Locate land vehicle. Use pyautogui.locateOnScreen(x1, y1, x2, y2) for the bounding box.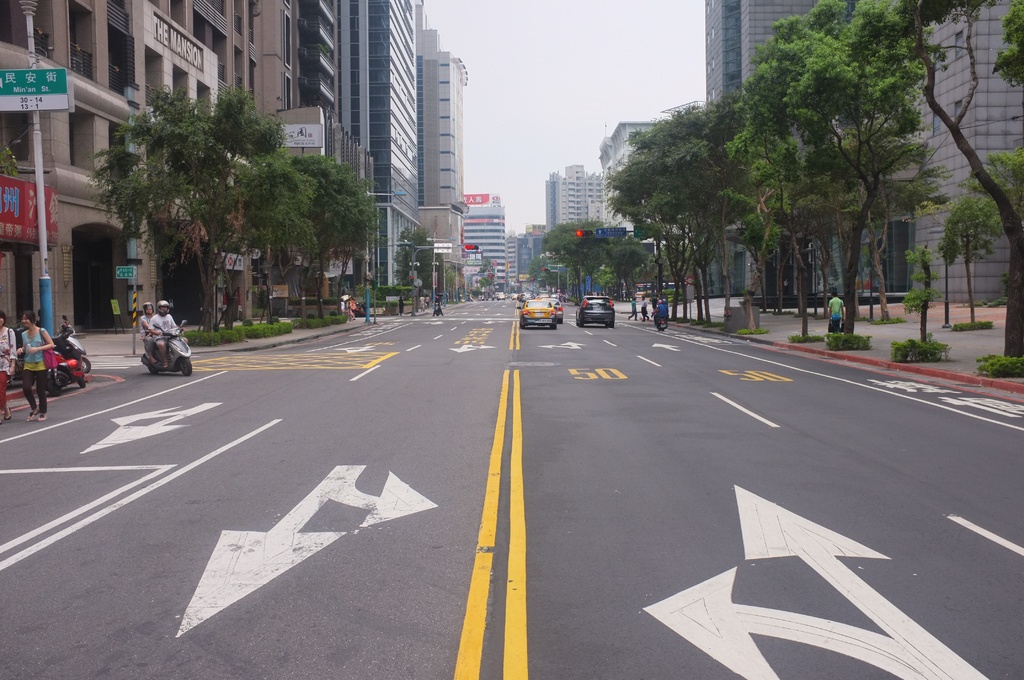
pyautogui.locateOnScreen(573, 293, 623, 335).
